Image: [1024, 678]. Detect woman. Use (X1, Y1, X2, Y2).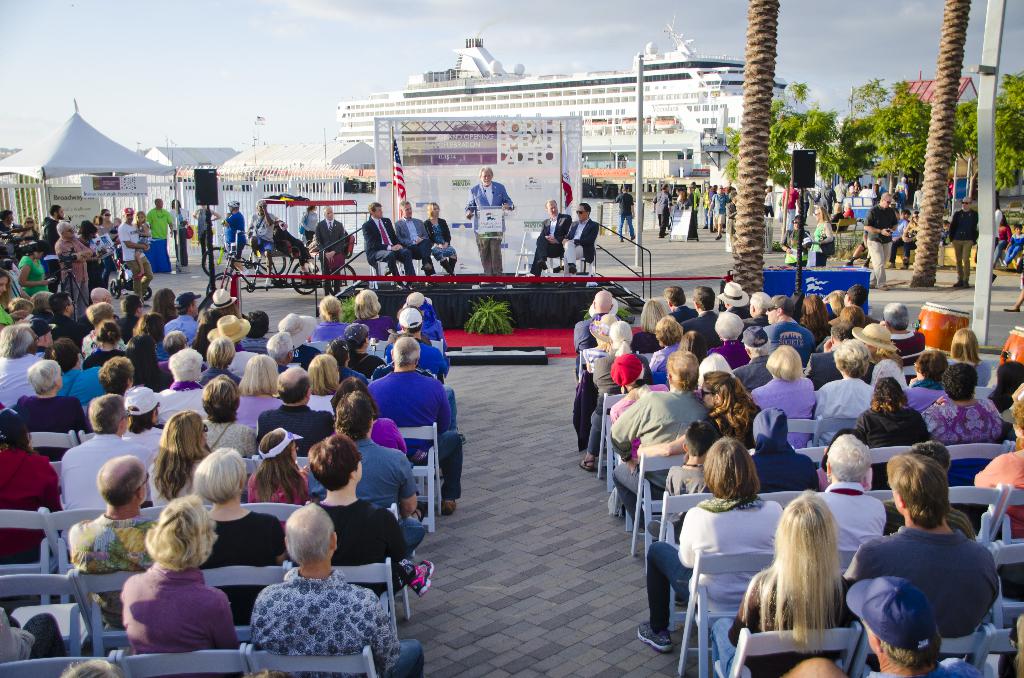
(188, 446, 298, 627).
